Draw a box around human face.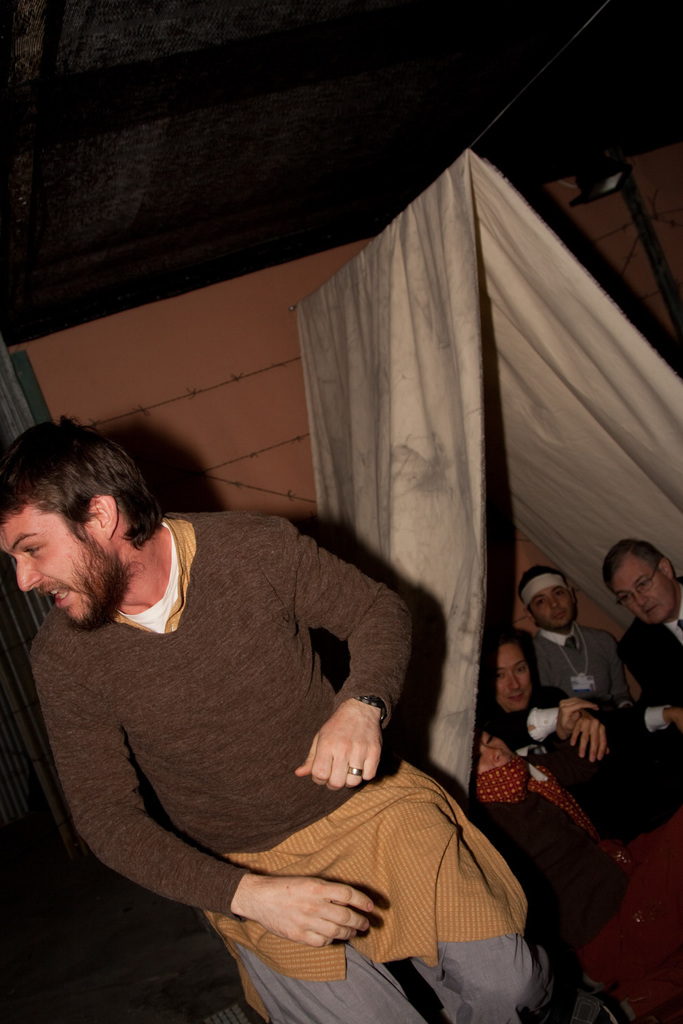
locate(529, 582, 572, 629).
